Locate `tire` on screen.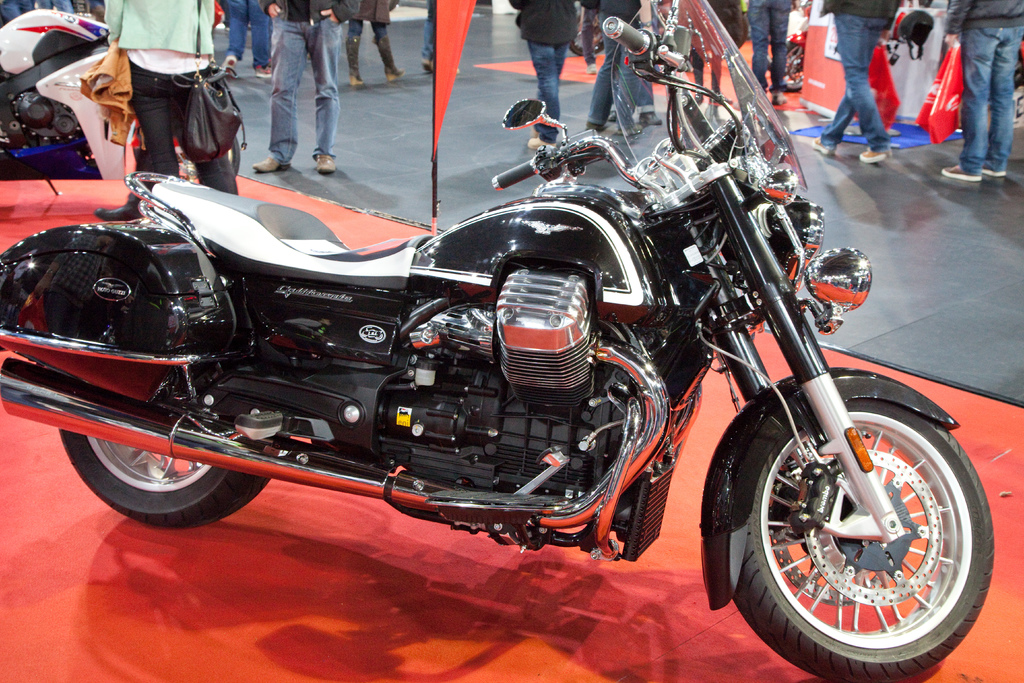
On screen at (x1=137, y1=84, x2=243, y2=181).
